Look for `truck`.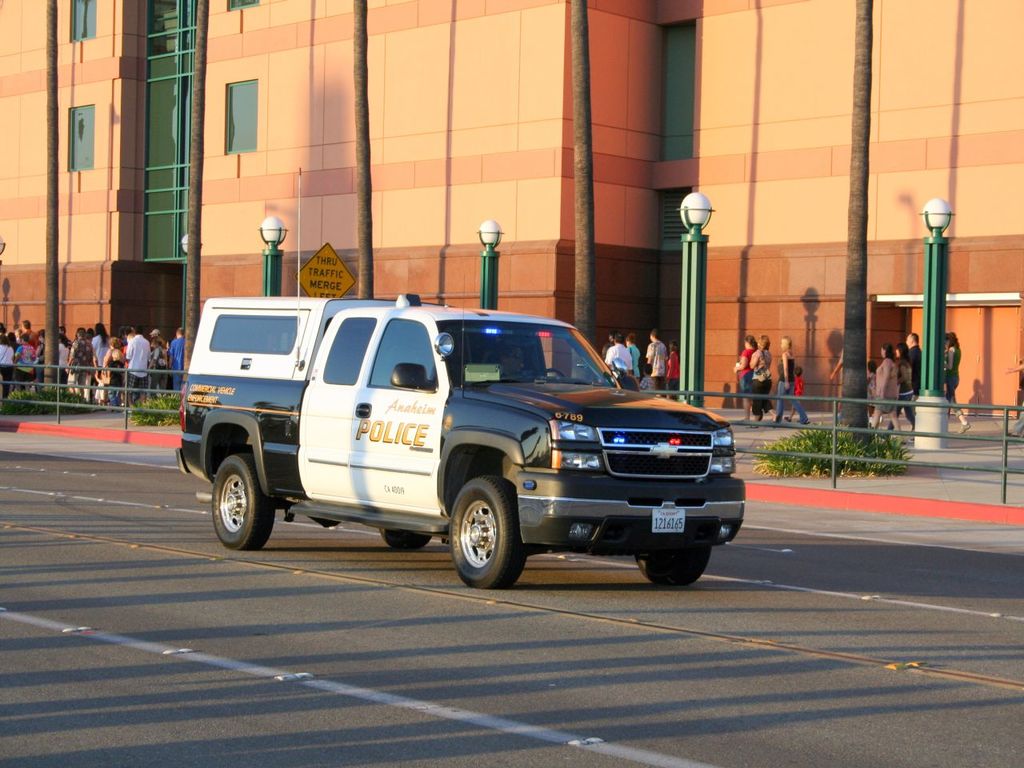
Found: BBox(174, 292, 750, 594).
